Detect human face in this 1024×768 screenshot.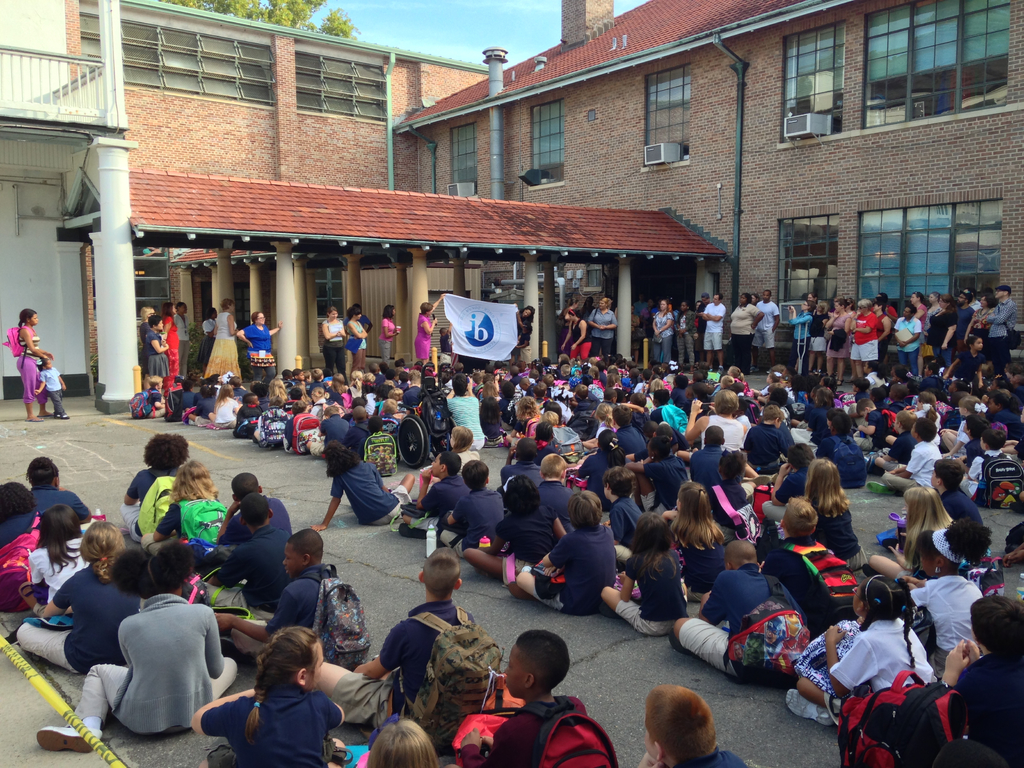
Detection: [701,293,710,303].
